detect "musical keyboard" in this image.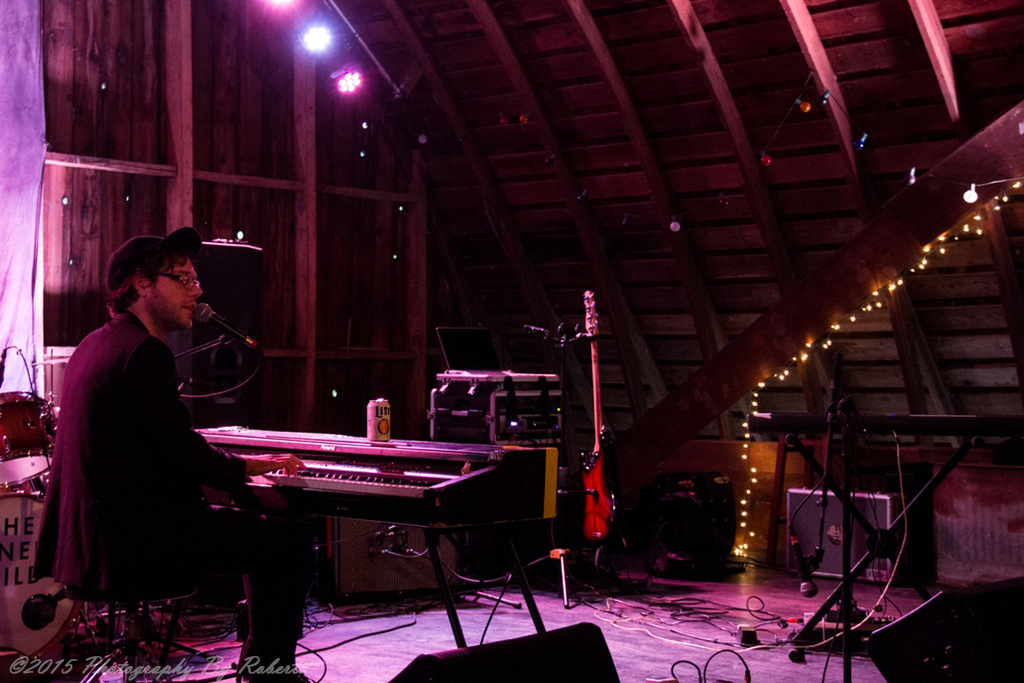
Detection: <region>197, 430, 534, 559</region>.
